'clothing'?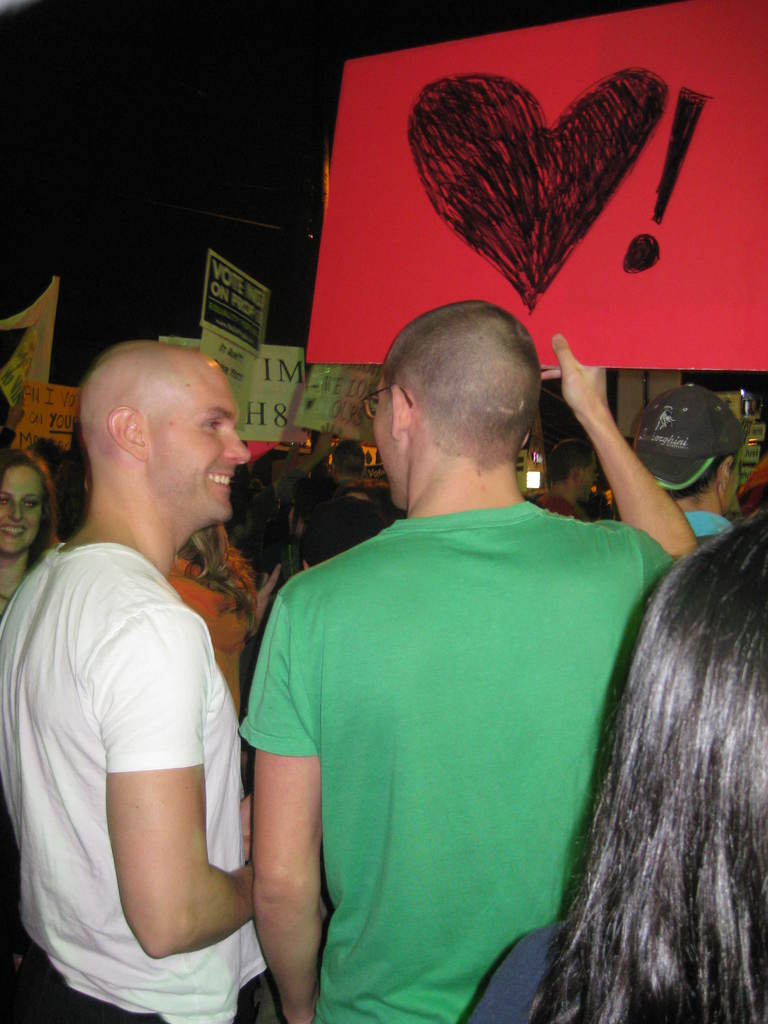
locate(170, 520, 257, 716)
